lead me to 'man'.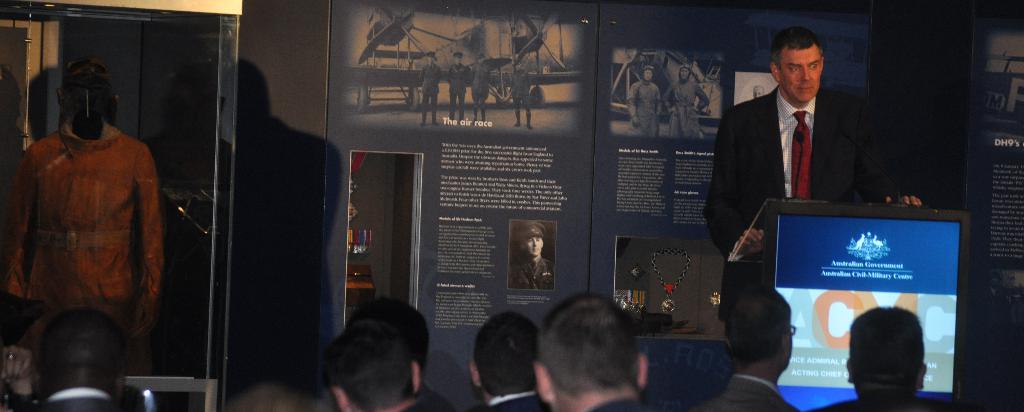
Lead to 667:66:707:140.
